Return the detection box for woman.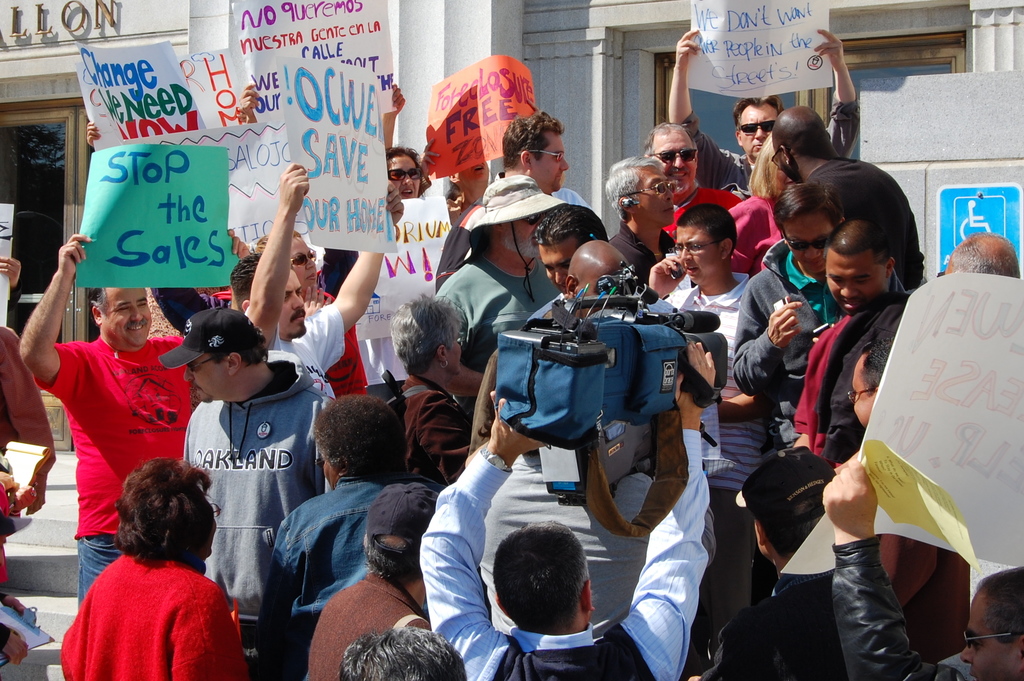
crop(43, 461, 244, 676).
